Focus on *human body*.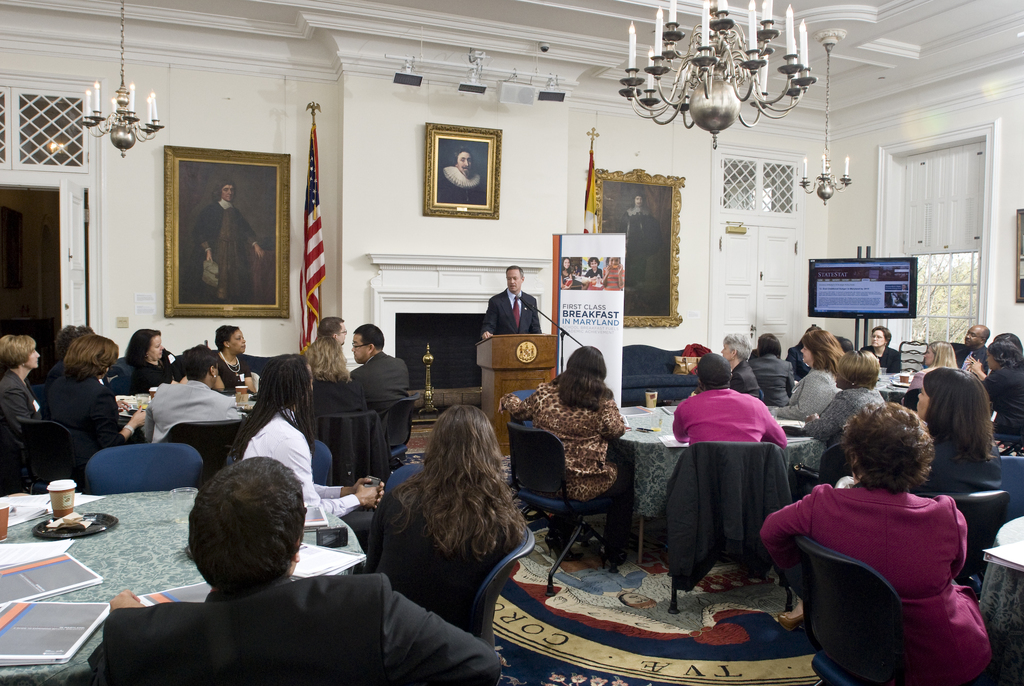
Focused at (803, 381, 888, 465).
